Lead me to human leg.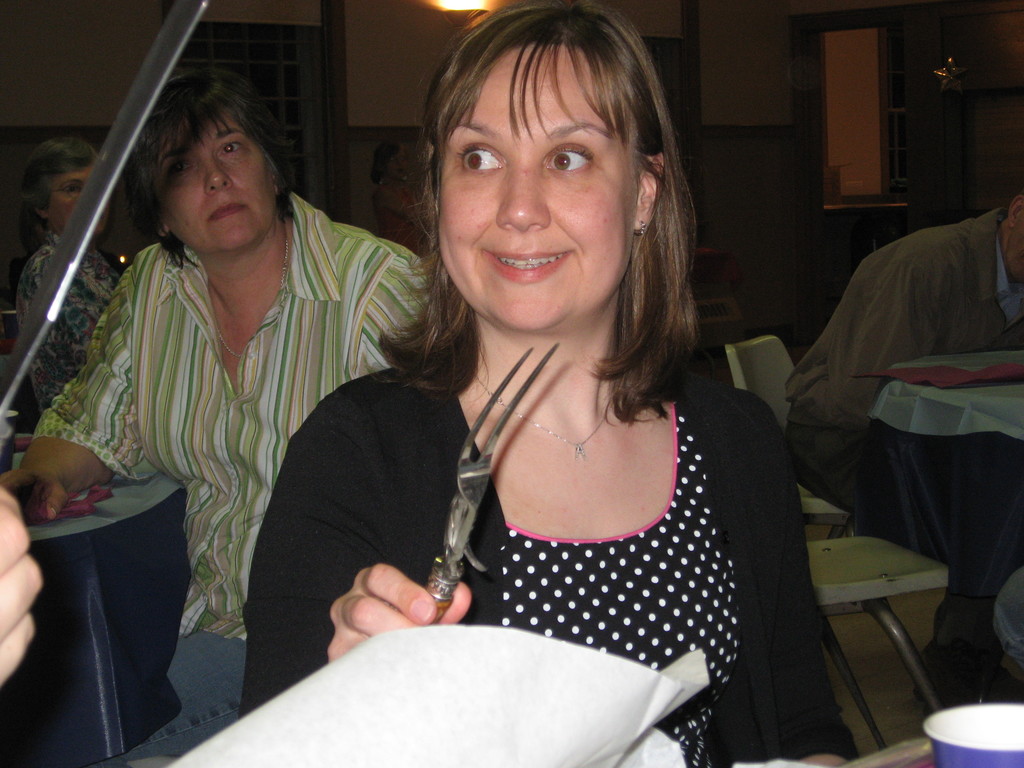
Lead to pyautogui.locateOnScreen(86, 636, 249, 767).
